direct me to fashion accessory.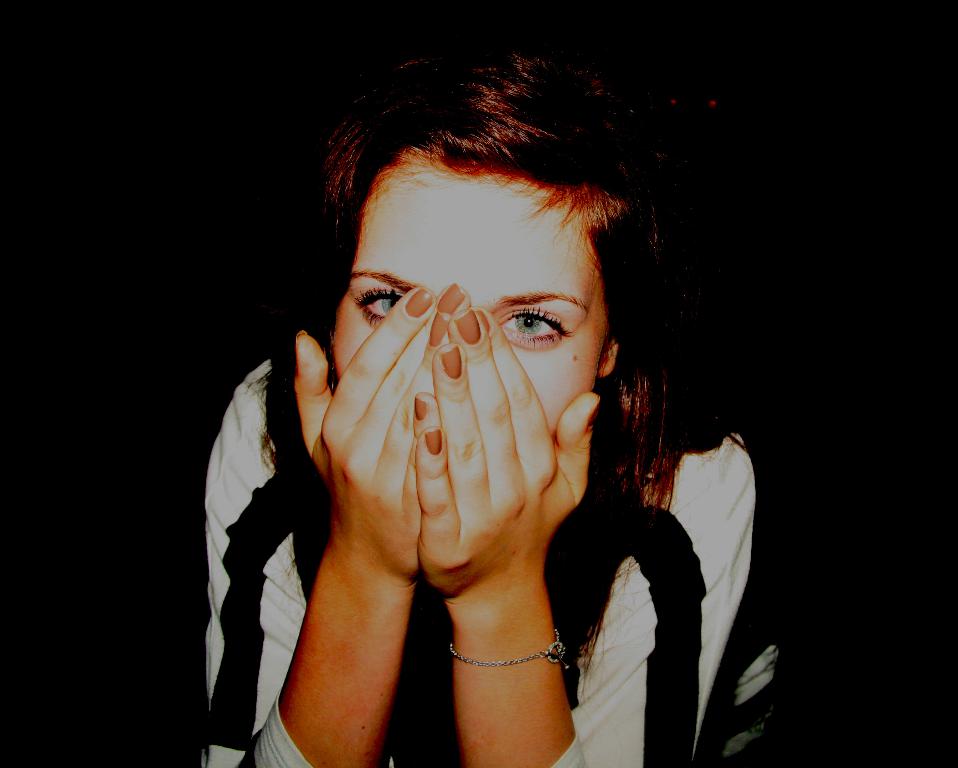
Direction: Rect(450, 633, 569, 673).
